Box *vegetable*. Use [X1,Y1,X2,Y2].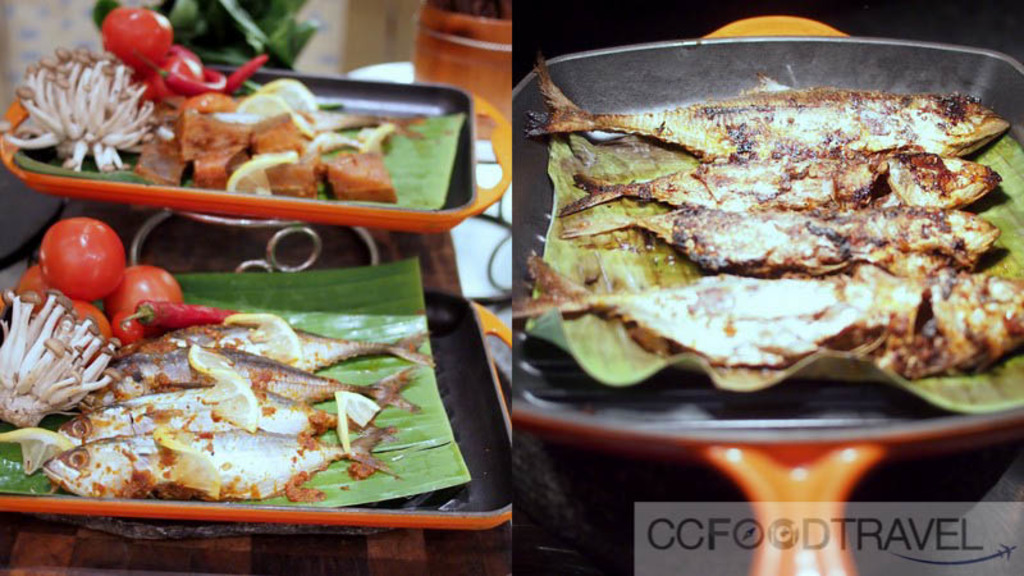
[128,305,234,324].
